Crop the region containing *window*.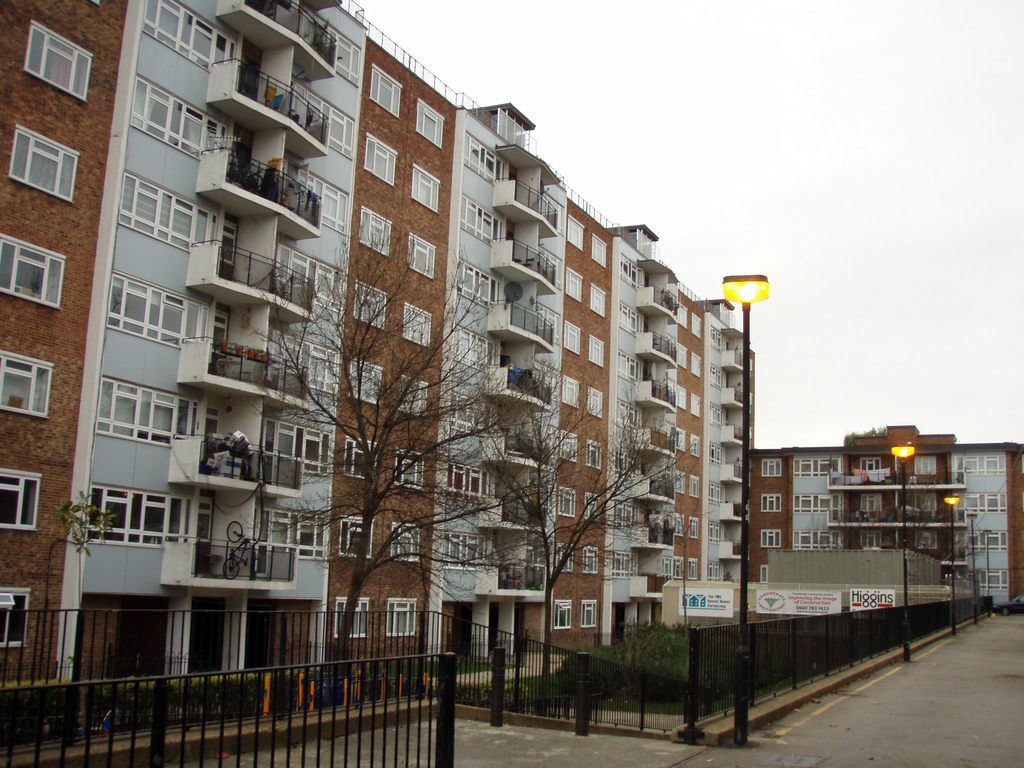
Crop region: 591 232 610 268.
